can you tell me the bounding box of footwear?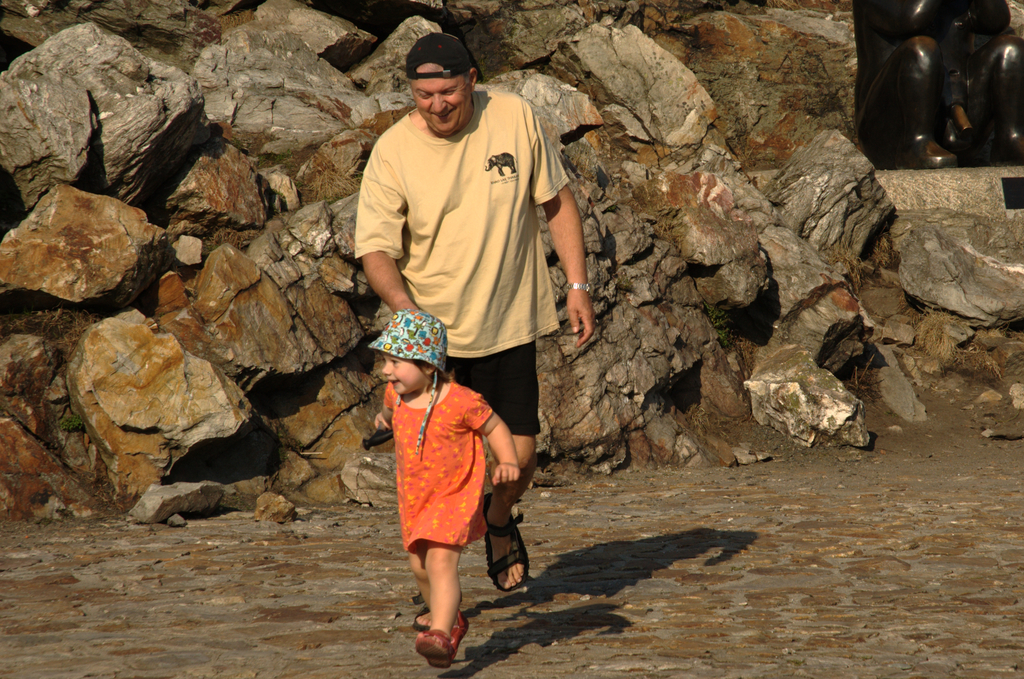
box=[410, 605, 435, 635].
